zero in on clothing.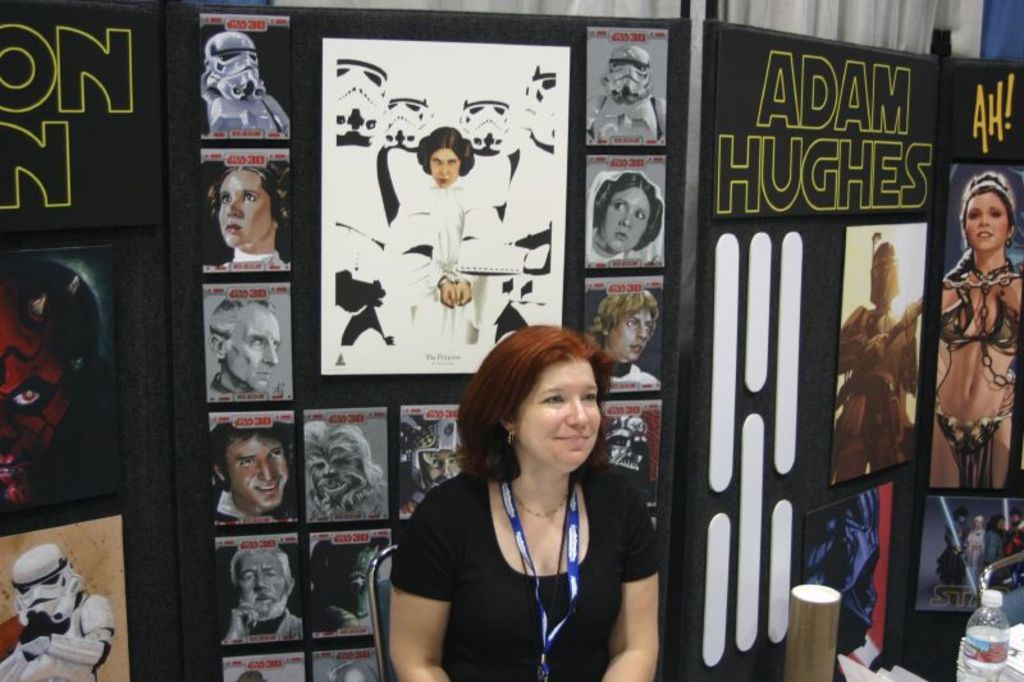
Zeroed in: <box>933,276,1019,354</box>.
